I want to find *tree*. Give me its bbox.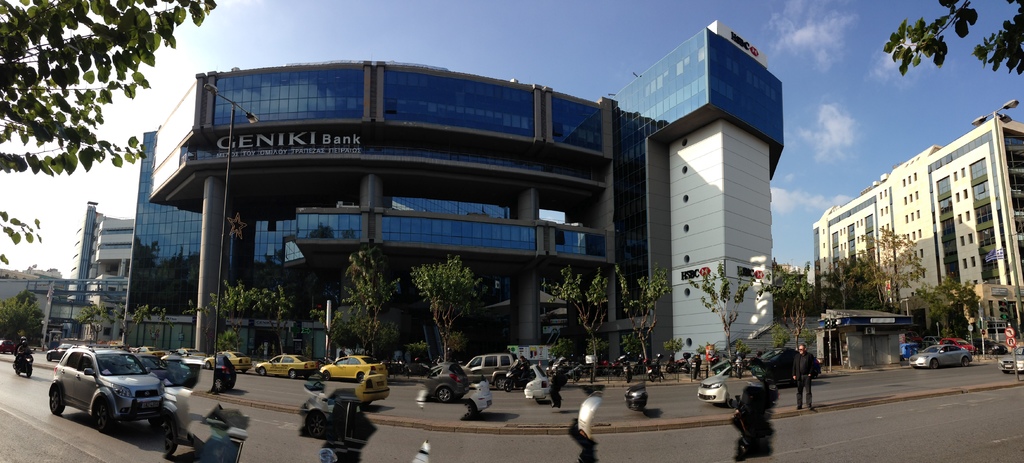
881, 0, 1023, 77.
